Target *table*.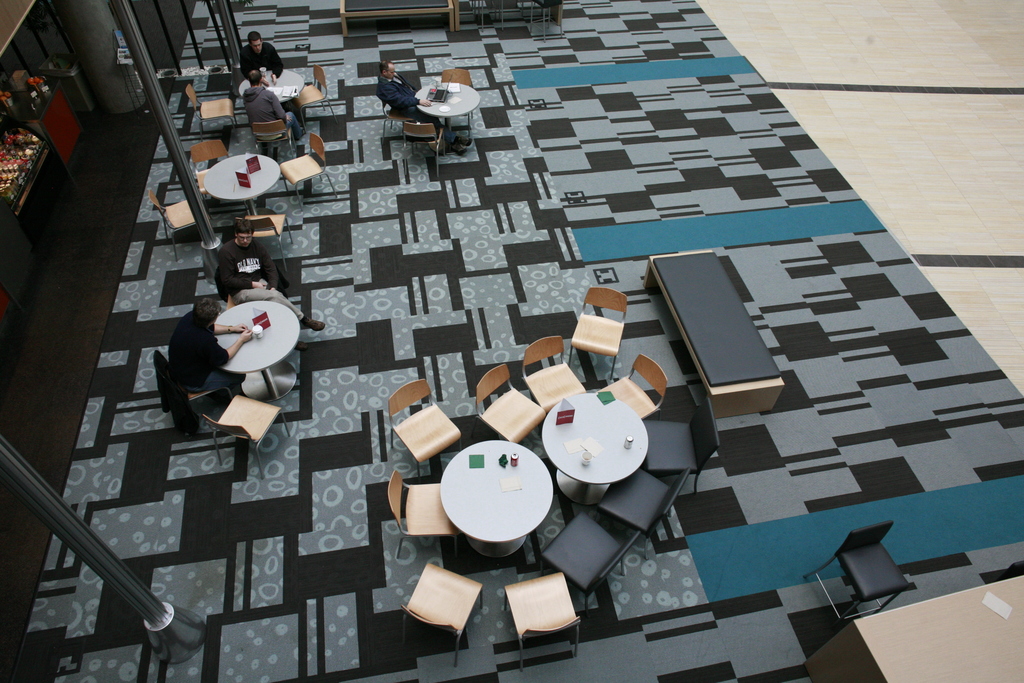
Target region: [left=441, top=441, right=553, bottom=543].
